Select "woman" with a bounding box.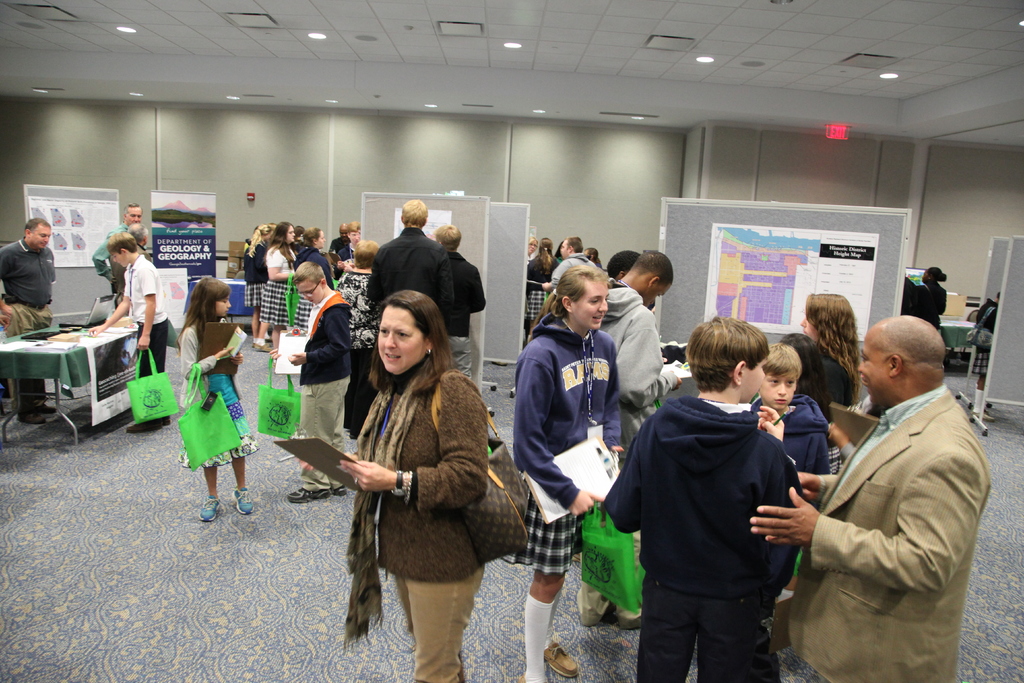
l=262, t=222, r=297, b=347.
